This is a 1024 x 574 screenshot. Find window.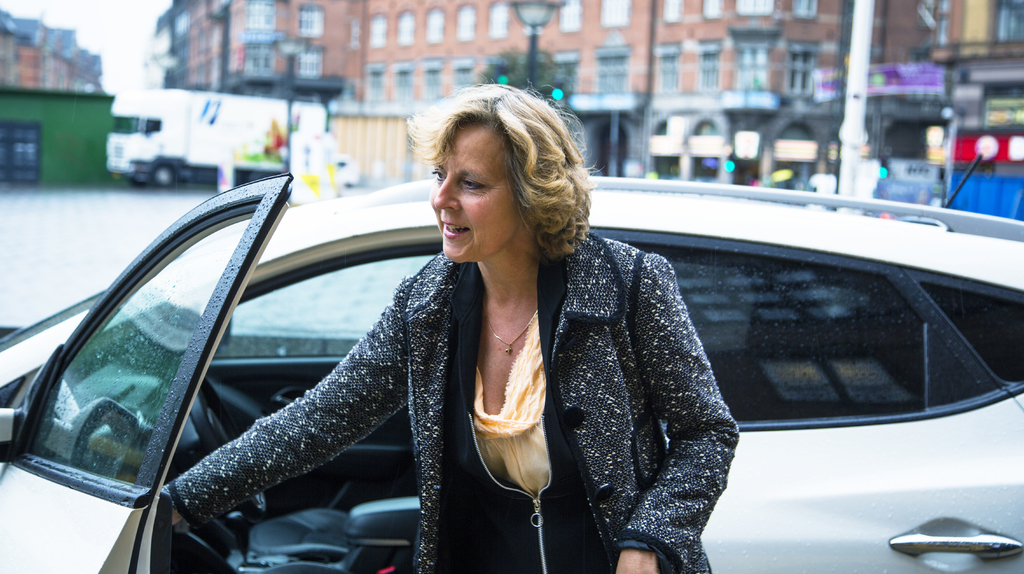
Bounding box: select_region(452, 3, 480, 45).
